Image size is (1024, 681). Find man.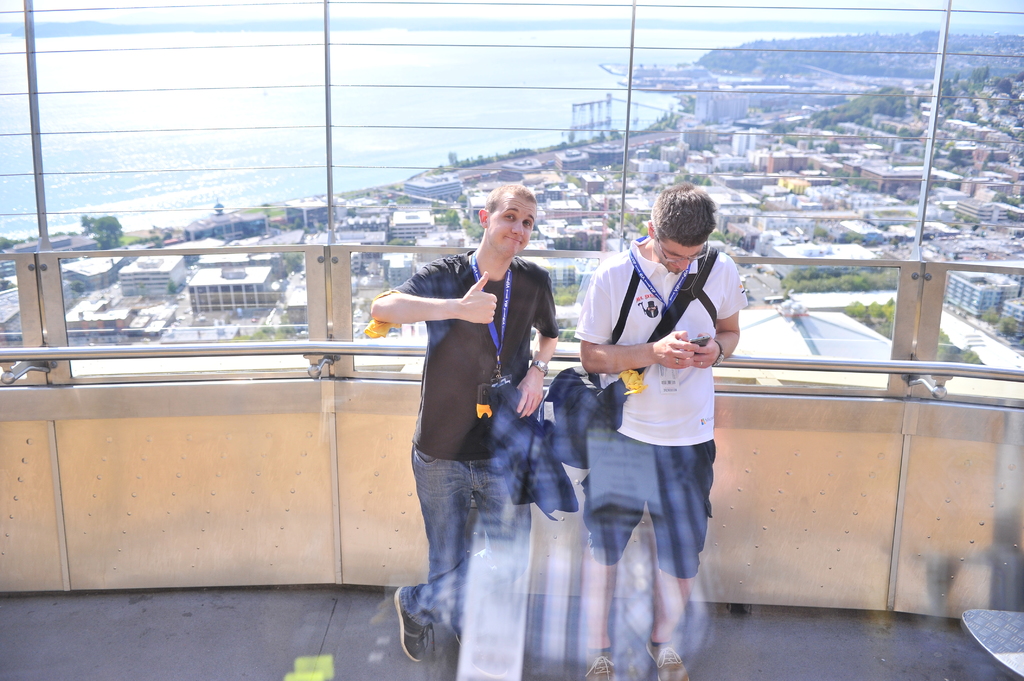
[384,193,570,626].
